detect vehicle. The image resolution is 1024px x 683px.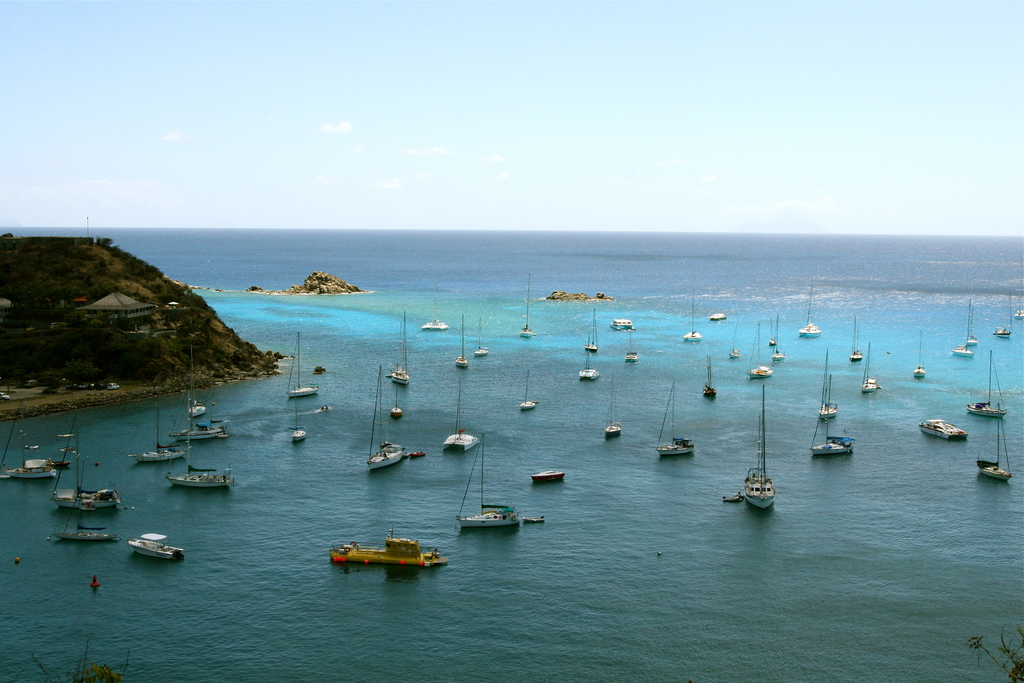
pyautogui.locateOnScreen(474, 317, 484, 356).
